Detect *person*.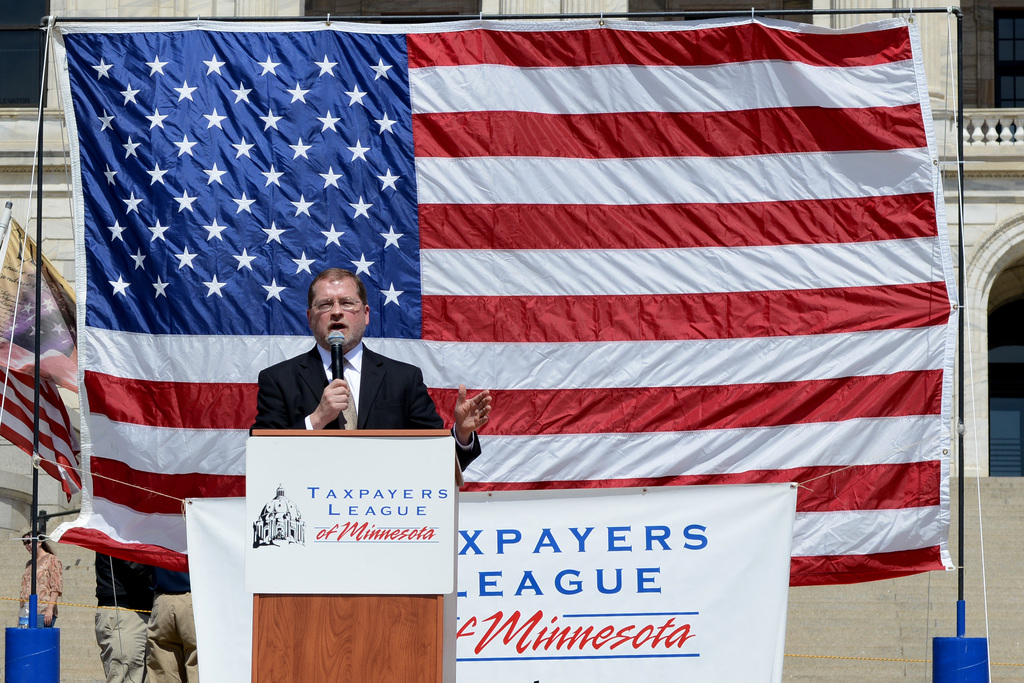
Detected at [255, 267, 492, 470].
